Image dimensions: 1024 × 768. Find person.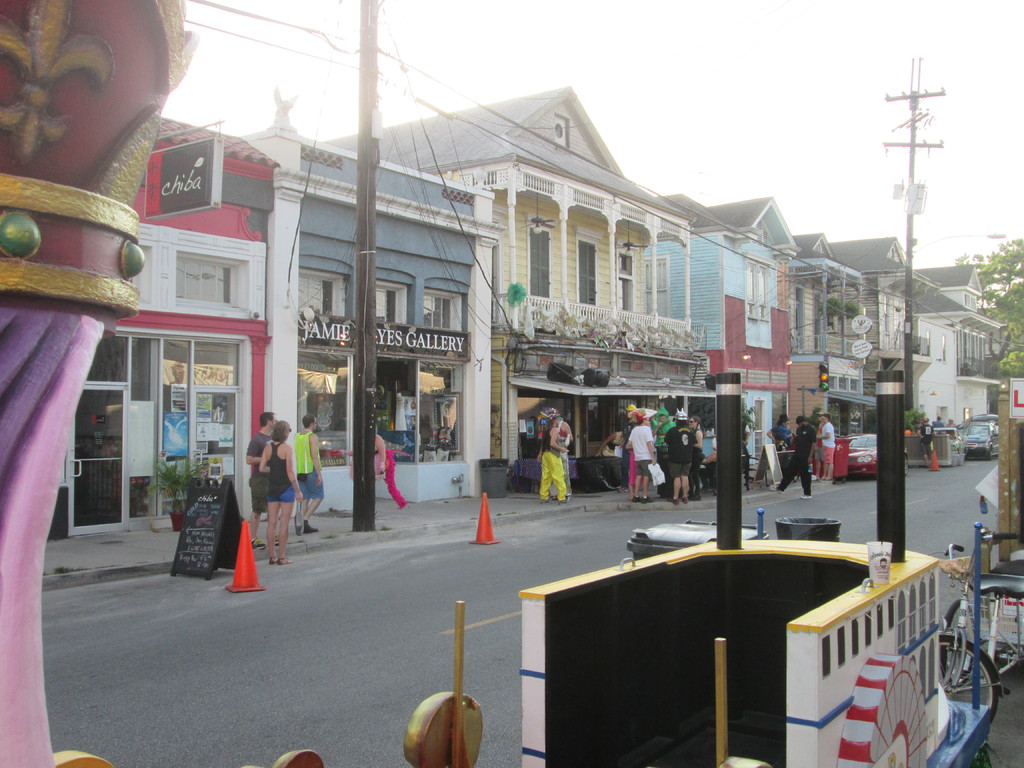
(x1=659, y1=409, x2=694, y2=502).
